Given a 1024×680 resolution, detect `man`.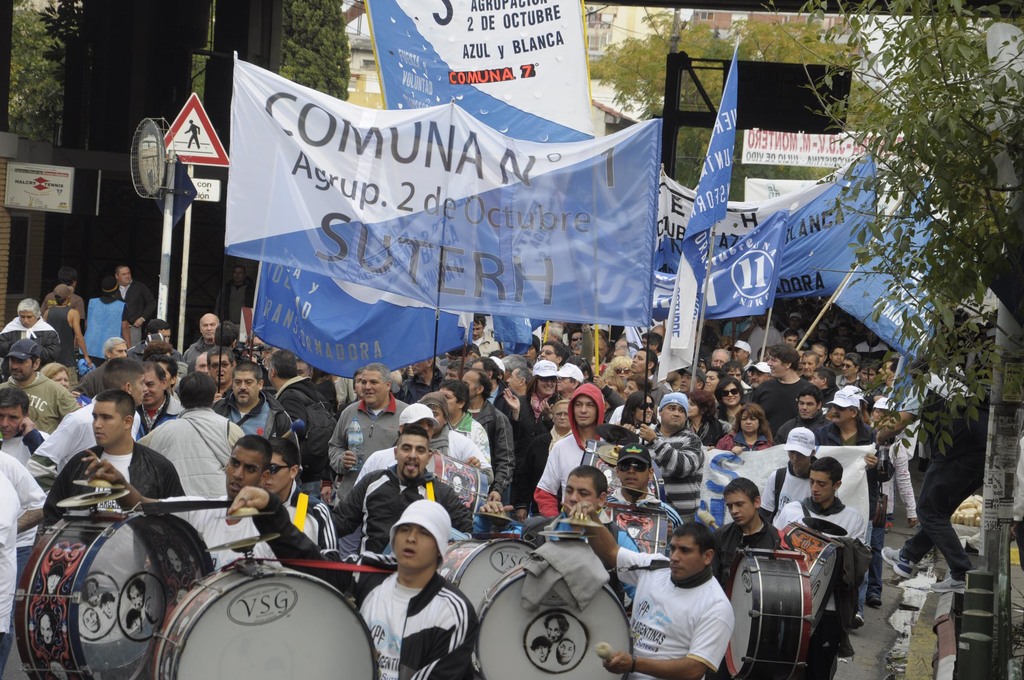
BBox(324, 360, 409, 502).
